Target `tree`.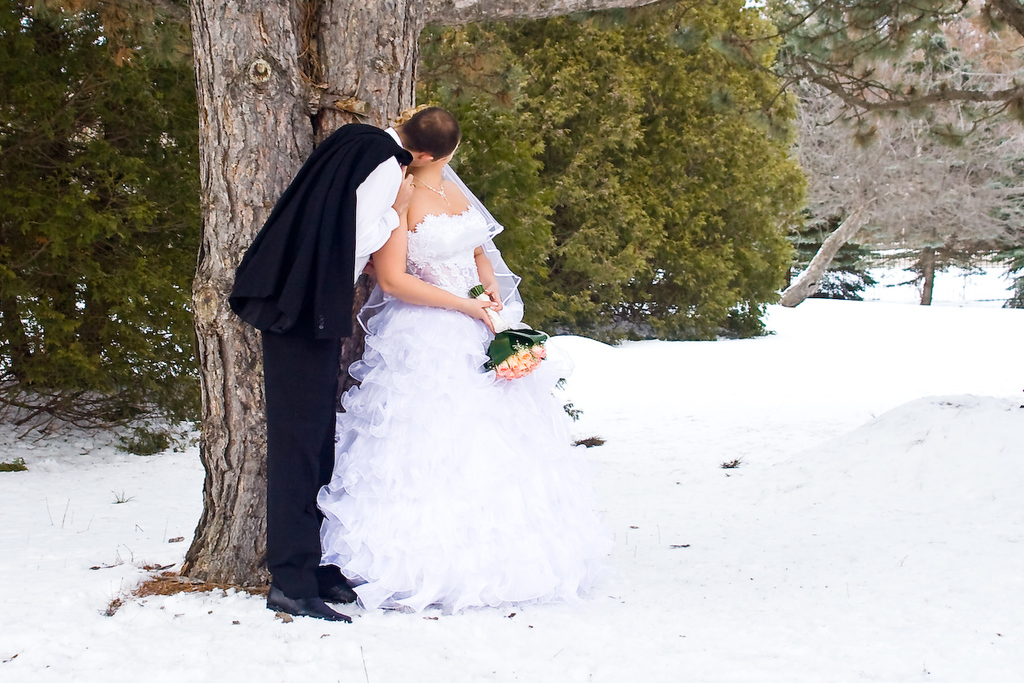
Target region: box(0, 0, 838, 359).
